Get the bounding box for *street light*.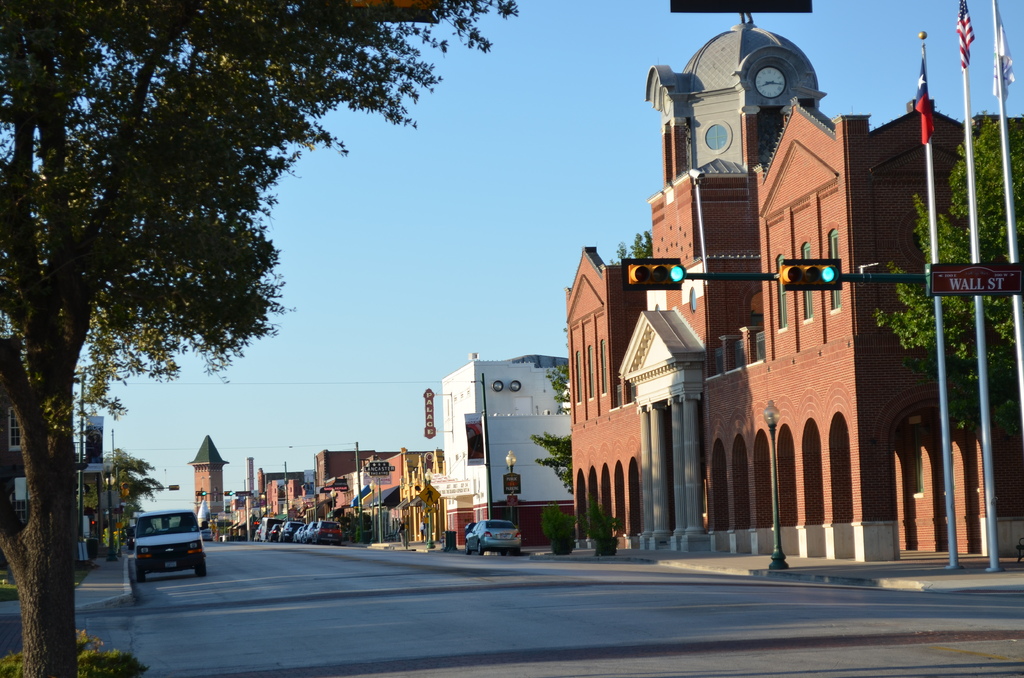
[422,467,440,549].
